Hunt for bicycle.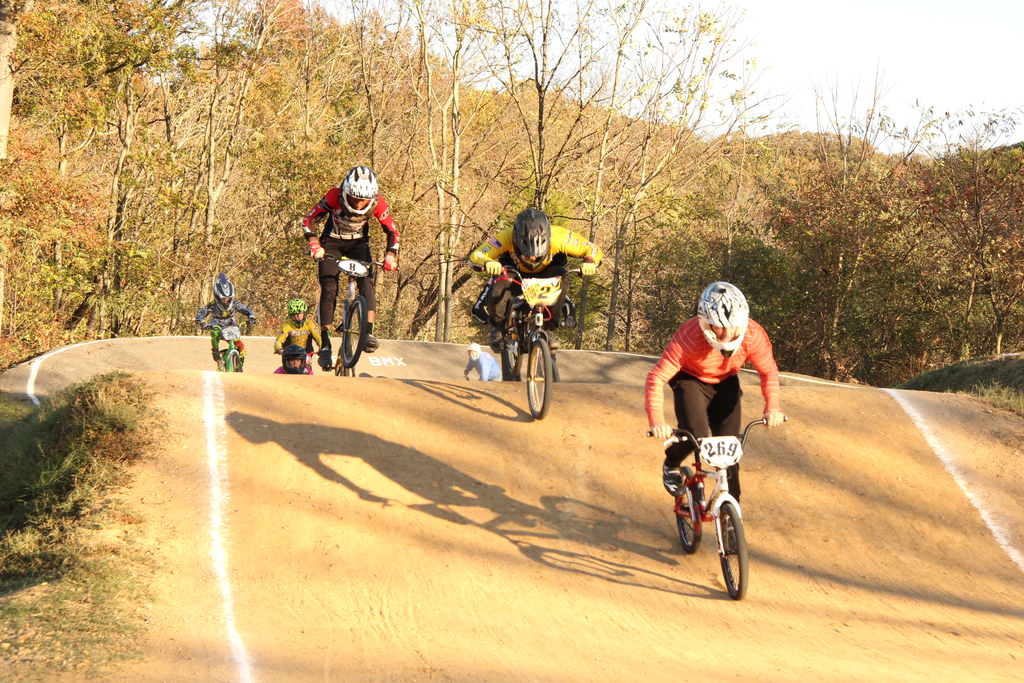
Hunted down at left=488, top=265, right=589, bottom=420.
